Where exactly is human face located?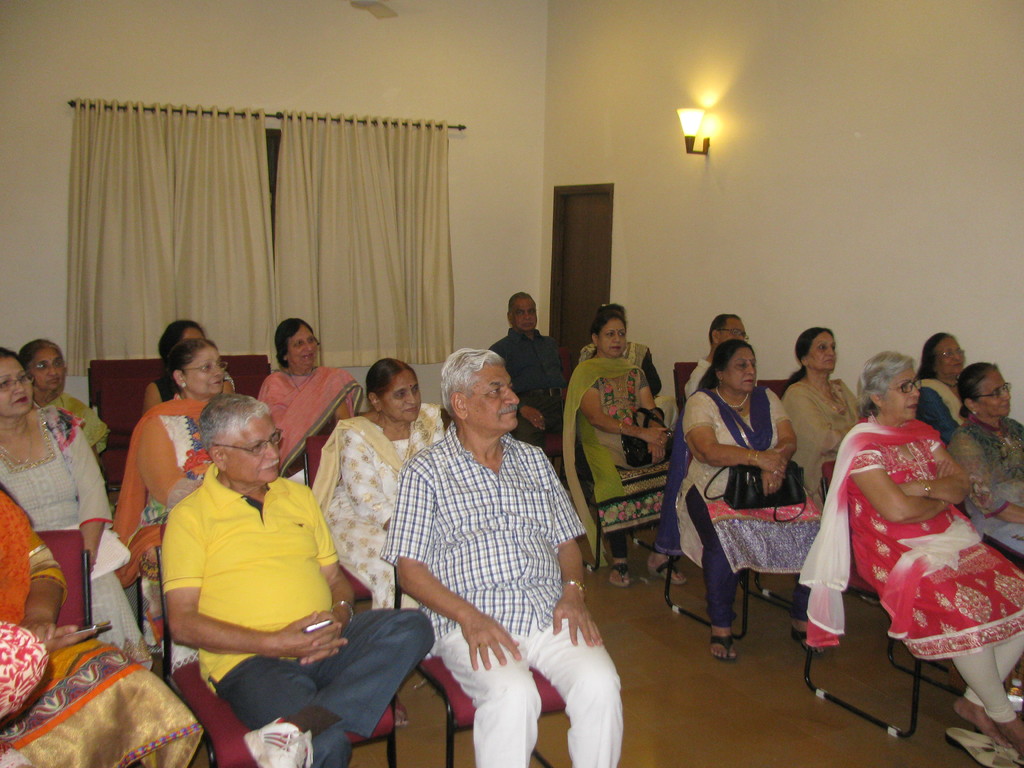
Its bounding box is crop(35, 346, 67, 390).
